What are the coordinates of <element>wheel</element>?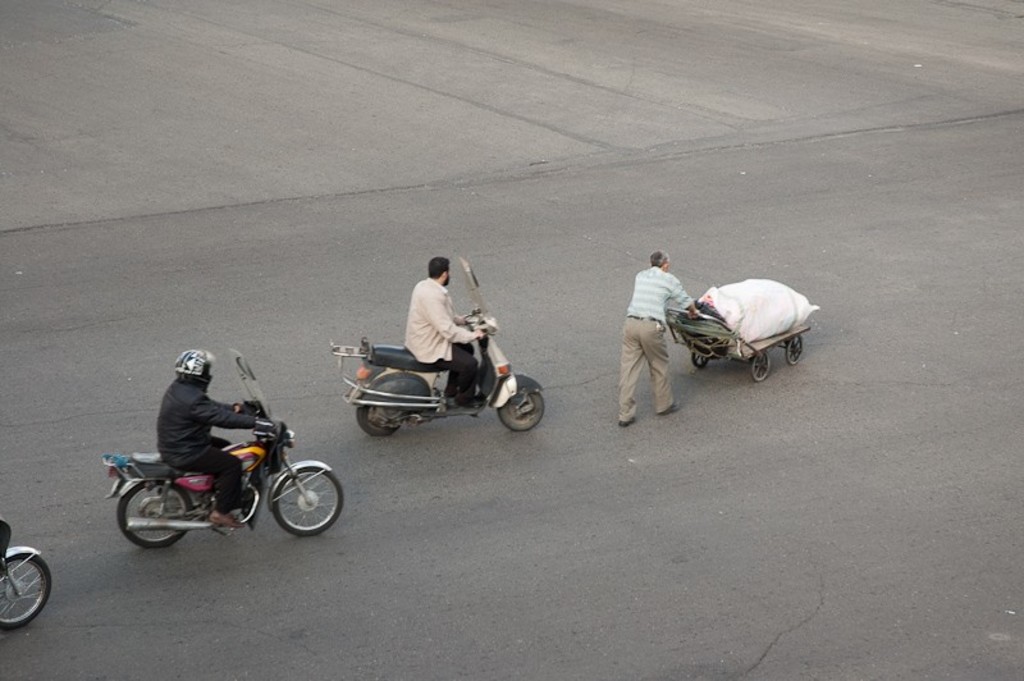
l=785, t=333, r=804, b=366.
